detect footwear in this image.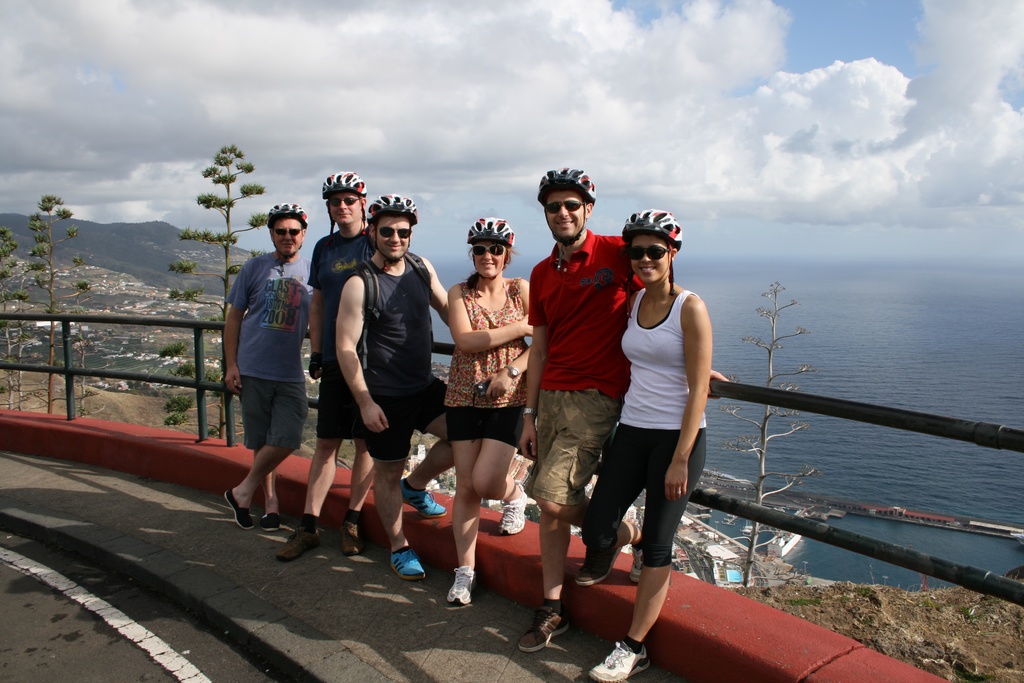
Detection: 497 478 524 537.
